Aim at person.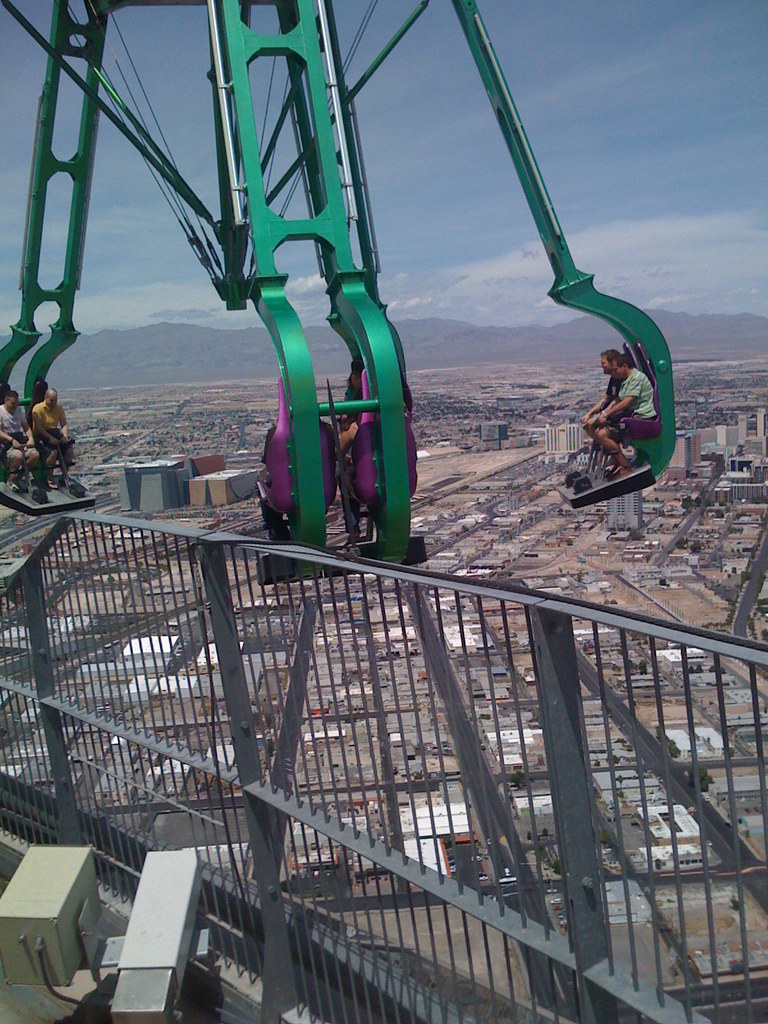
Aimed at box=[332, 371, 371, 540].
